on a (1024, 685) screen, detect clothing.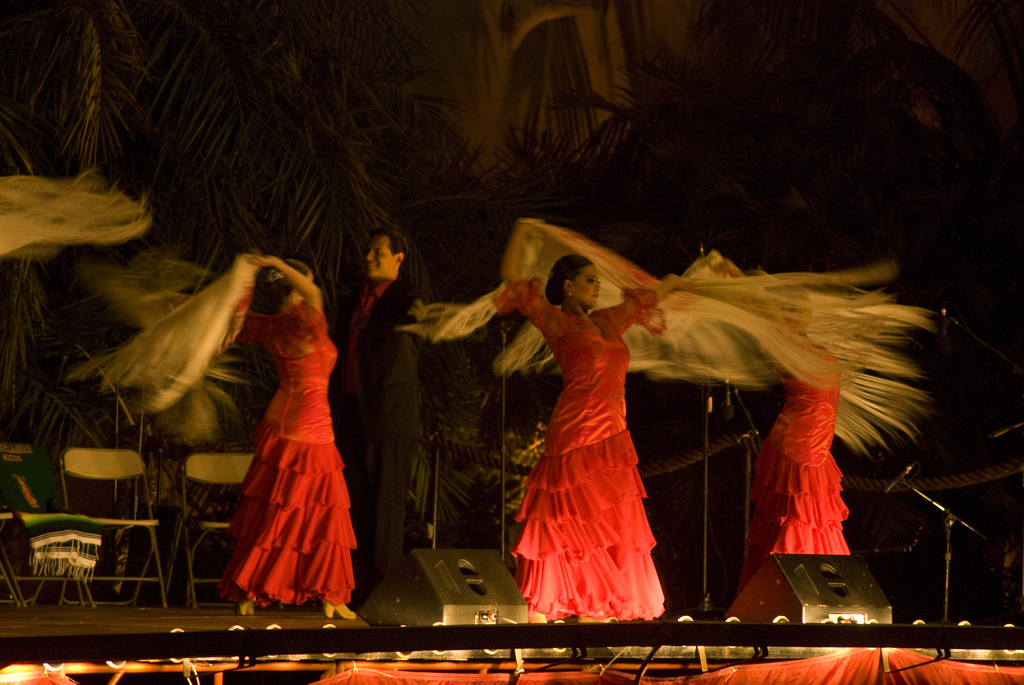
x1=319, y1=277, x2=444, y2=599.
